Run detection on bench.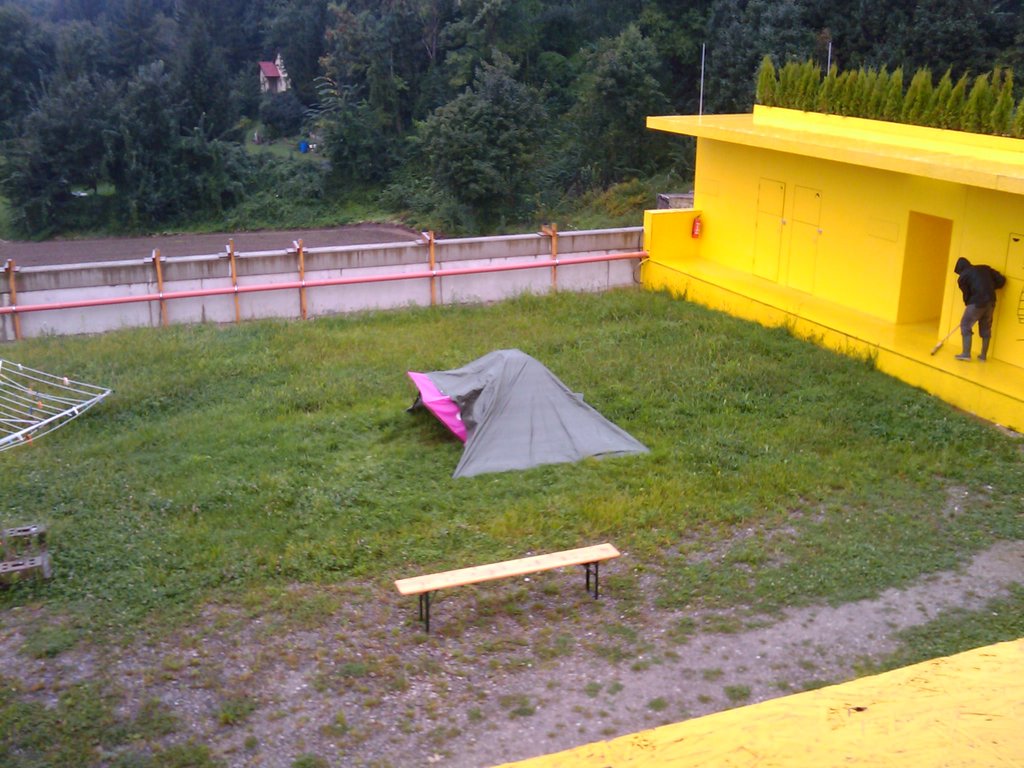
Result: locate(391, 531, 641, 632).
